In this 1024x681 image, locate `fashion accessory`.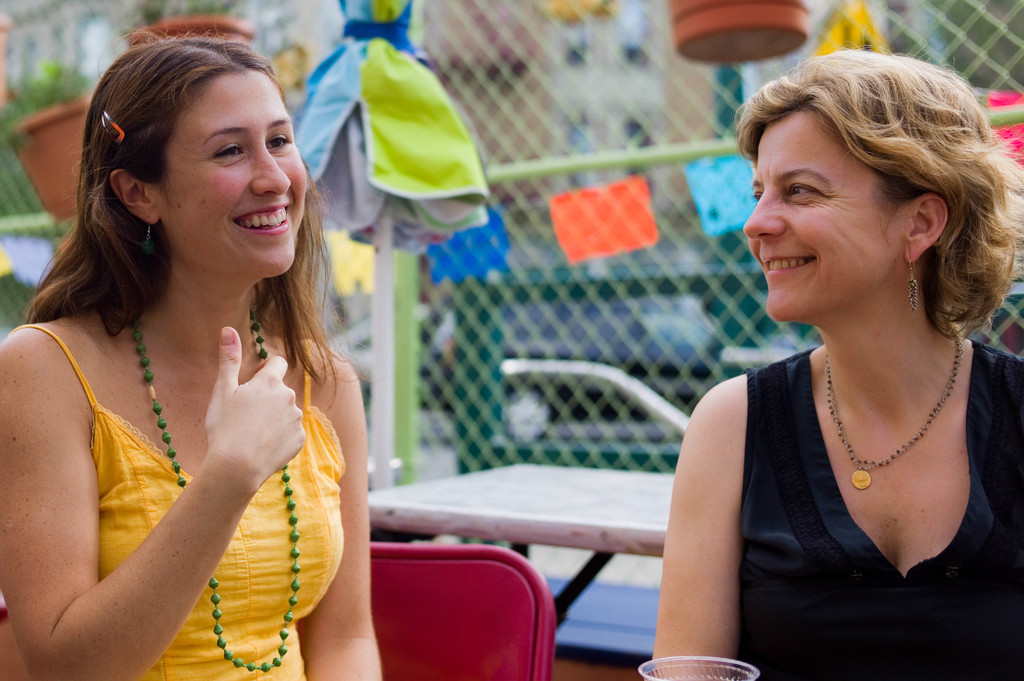
Bounding box: (x1=97, y1=107, x2=126, y2=141).
